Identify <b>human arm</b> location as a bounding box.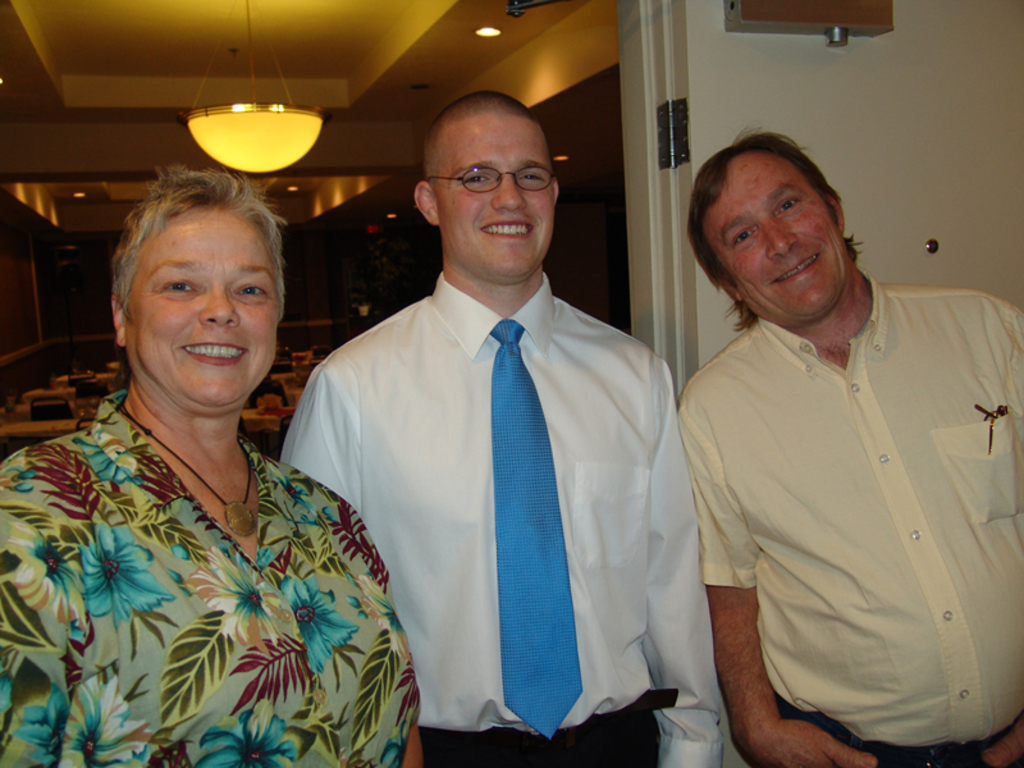
1:456:84:767.
